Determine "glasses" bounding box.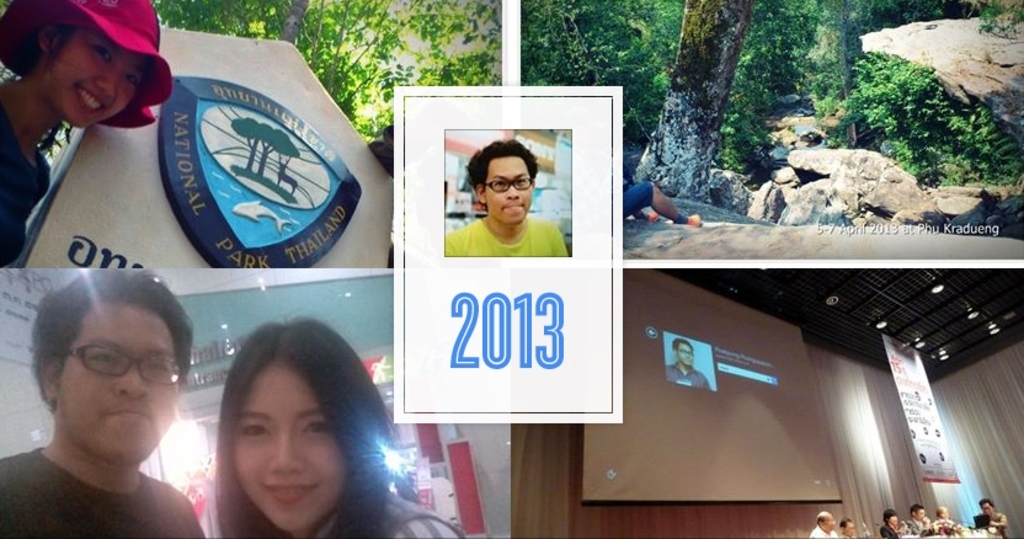
Determined: (485,177,534,191).
